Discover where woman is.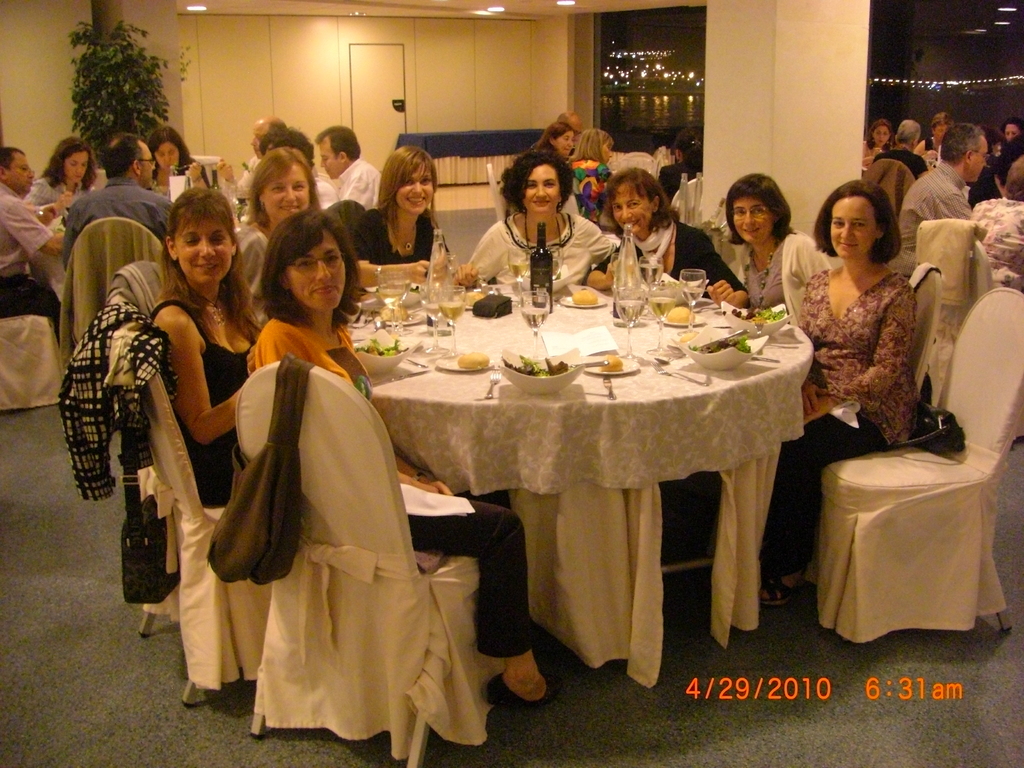
Discovered at 144 190 260 506.
